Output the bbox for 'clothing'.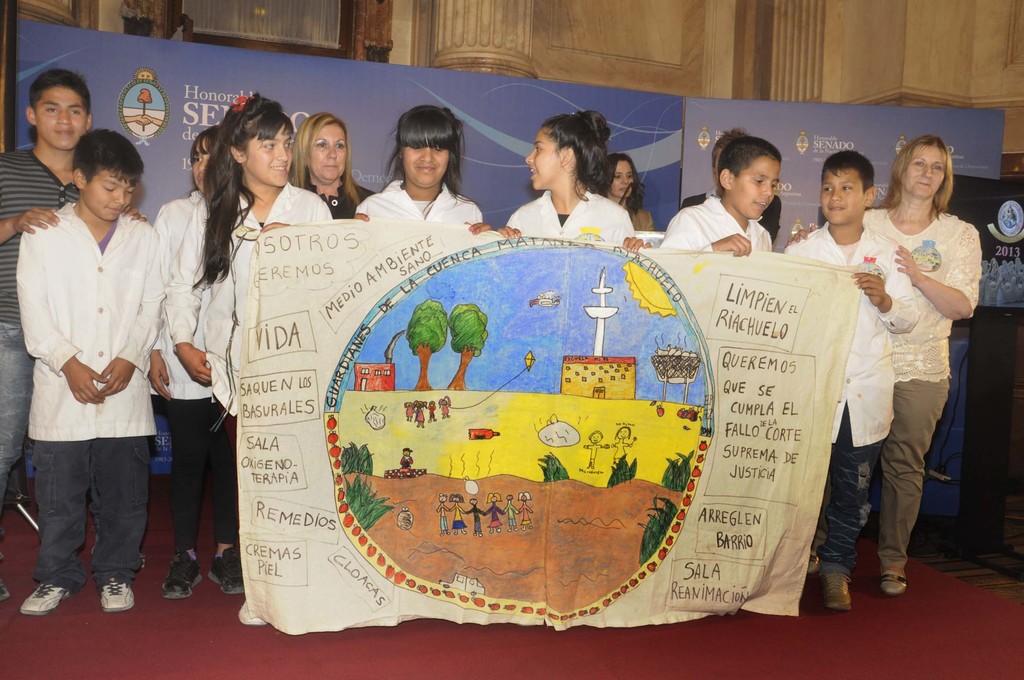
region(302, 174, 381, 220).
